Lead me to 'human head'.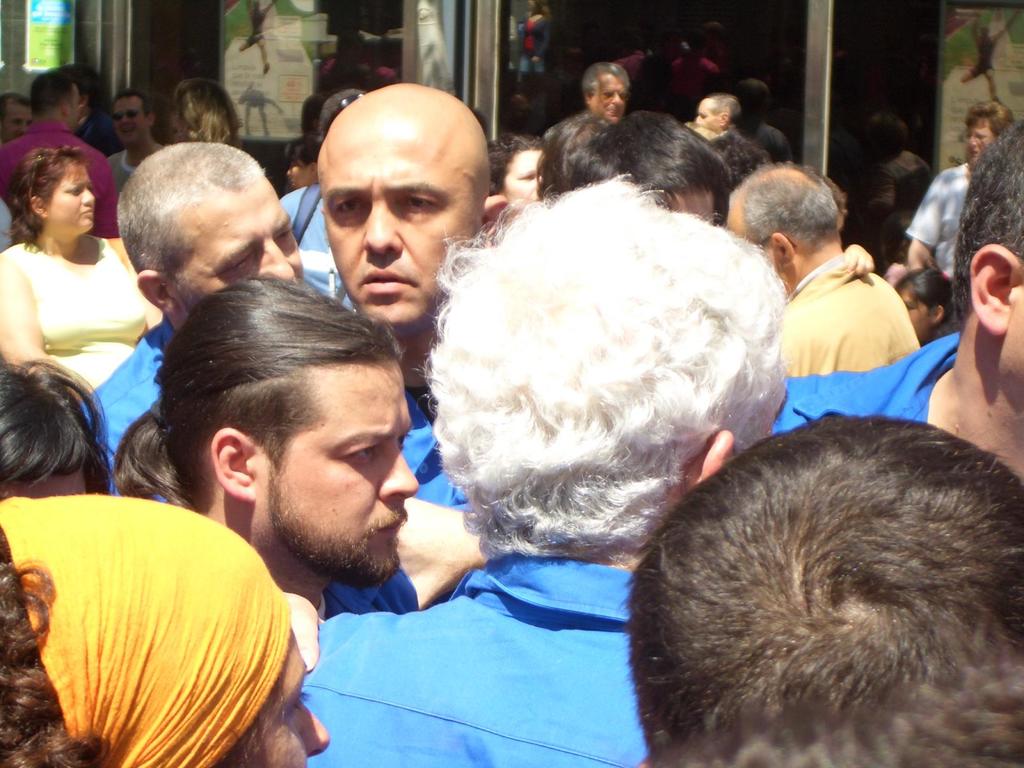
Lead to 893 269 948 336.
